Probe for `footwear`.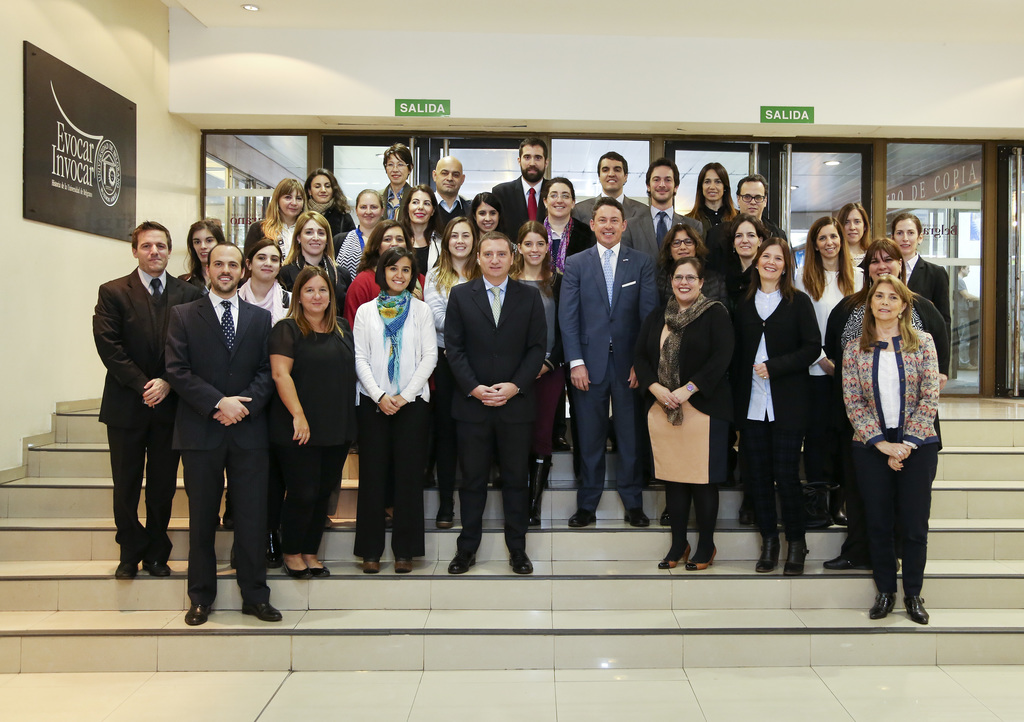
Probe result: [left=241, top=600, right=279, bottom=623].
